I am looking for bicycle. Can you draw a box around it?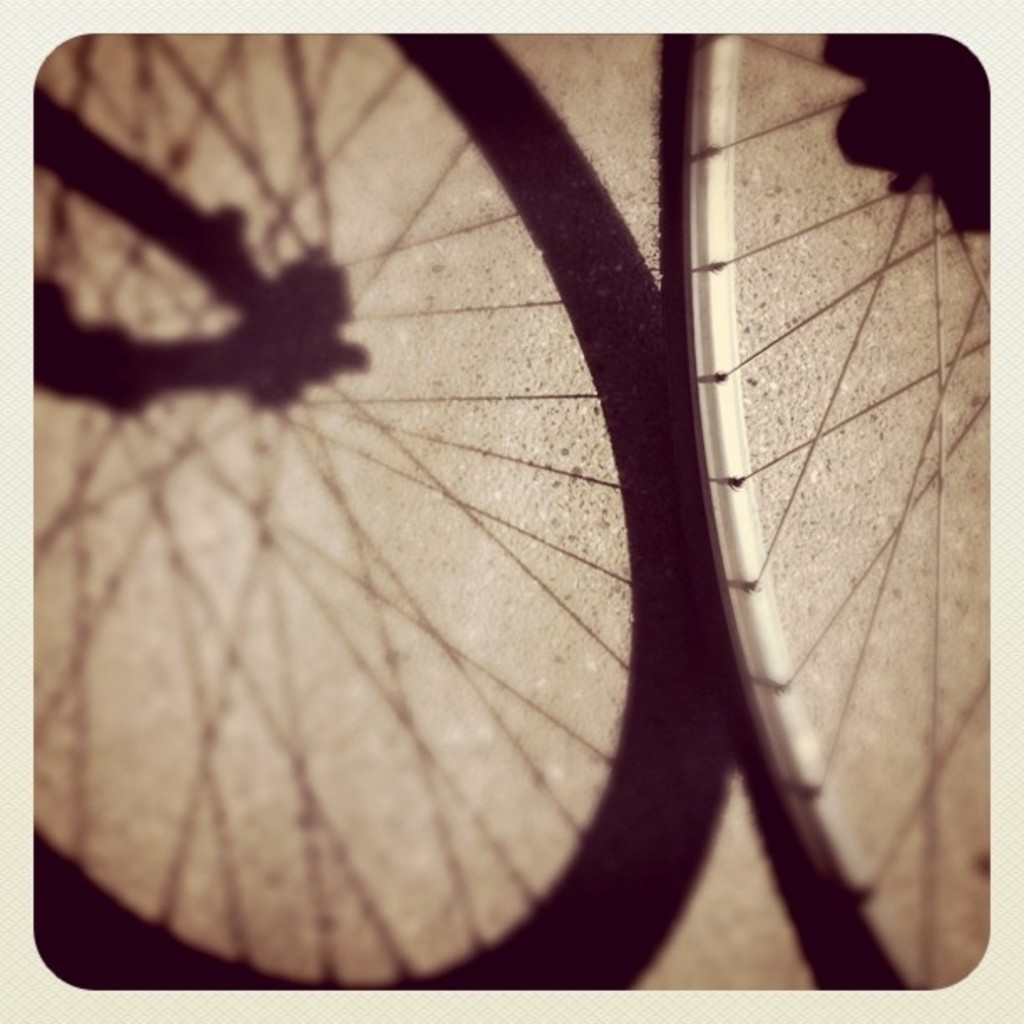
Sure, the bounding box is {"left": 669, "top": 33, "right": 989, "bottom": 991}.
